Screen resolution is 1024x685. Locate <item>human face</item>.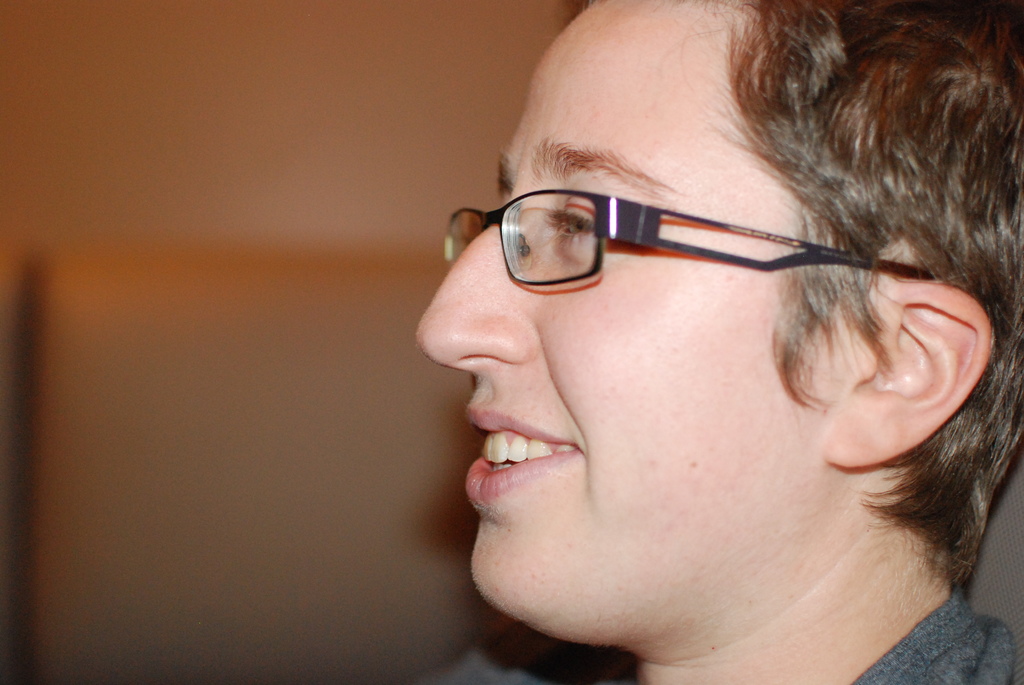
<box>413,0,819,618</box>.
